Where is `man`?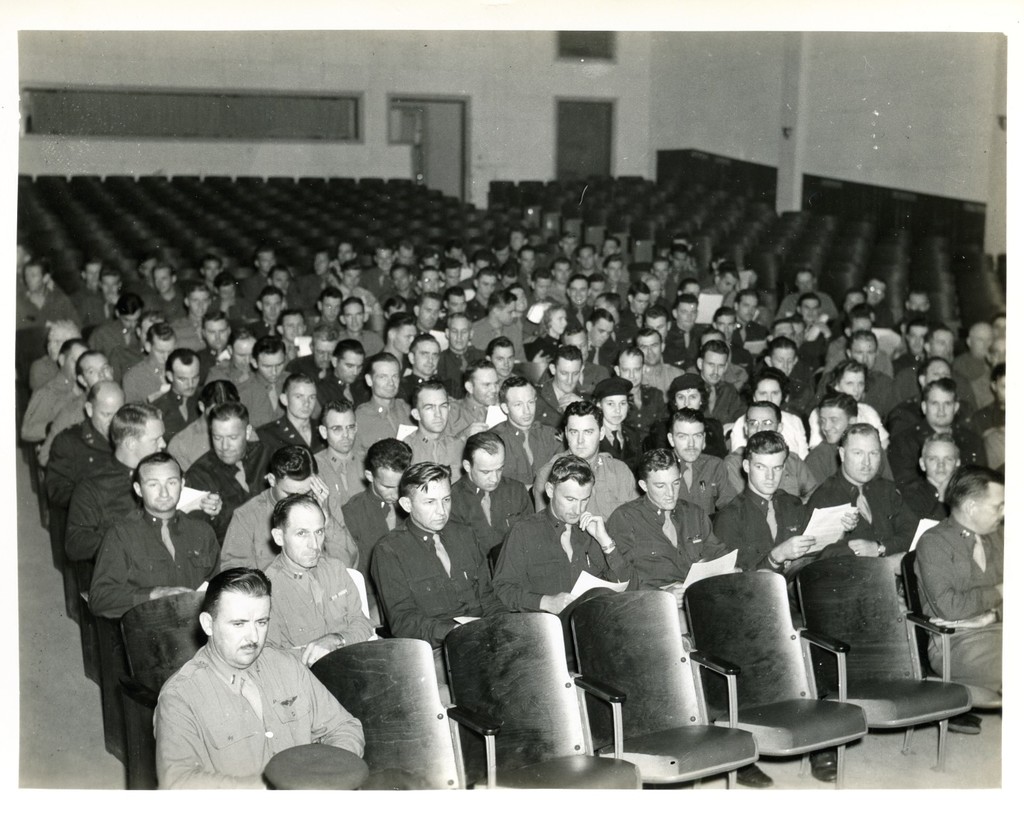
BBox(45, 377, 130, 505).
